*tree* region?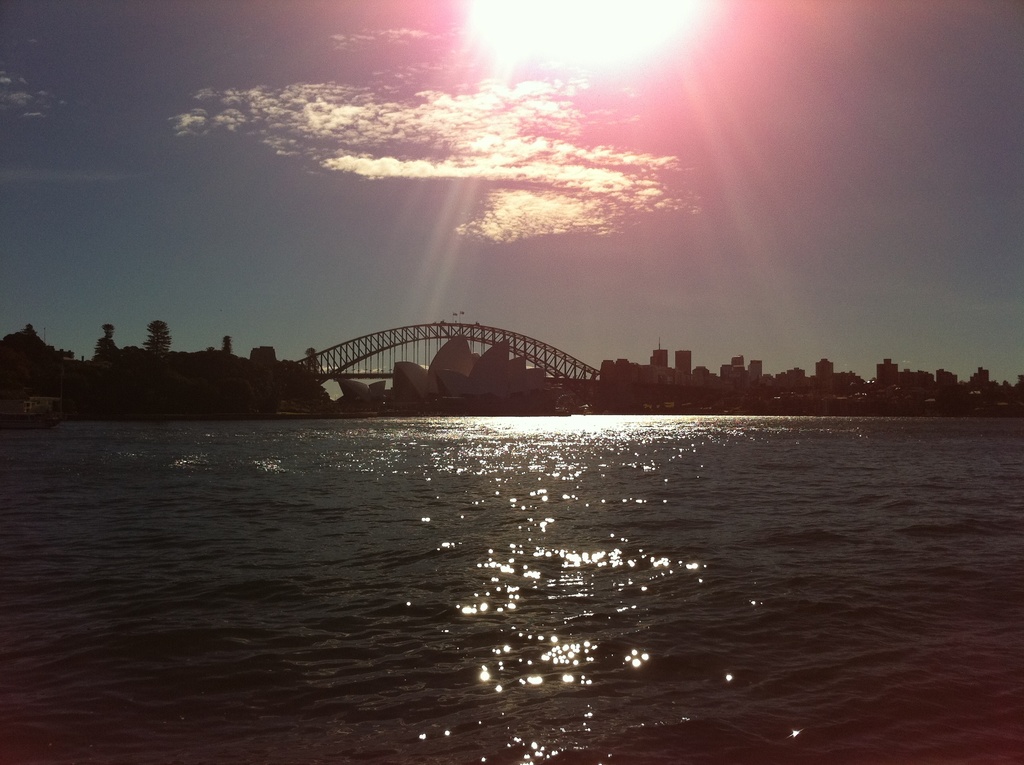
locate(141, 320, 172, 360)
